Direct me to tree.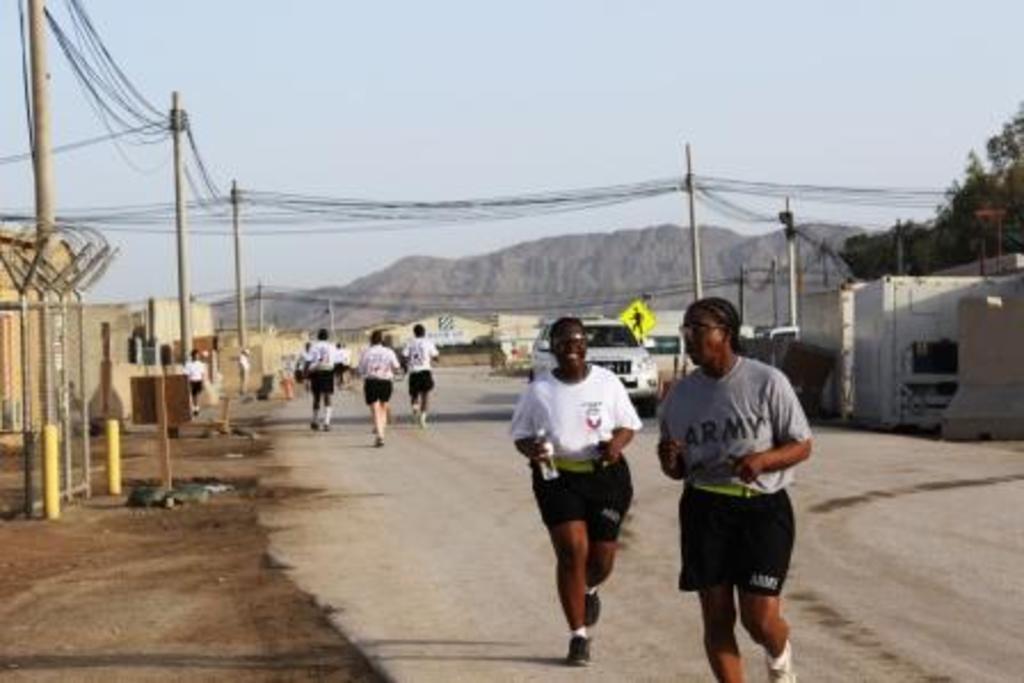
Direction: 837,101,1022,279.
